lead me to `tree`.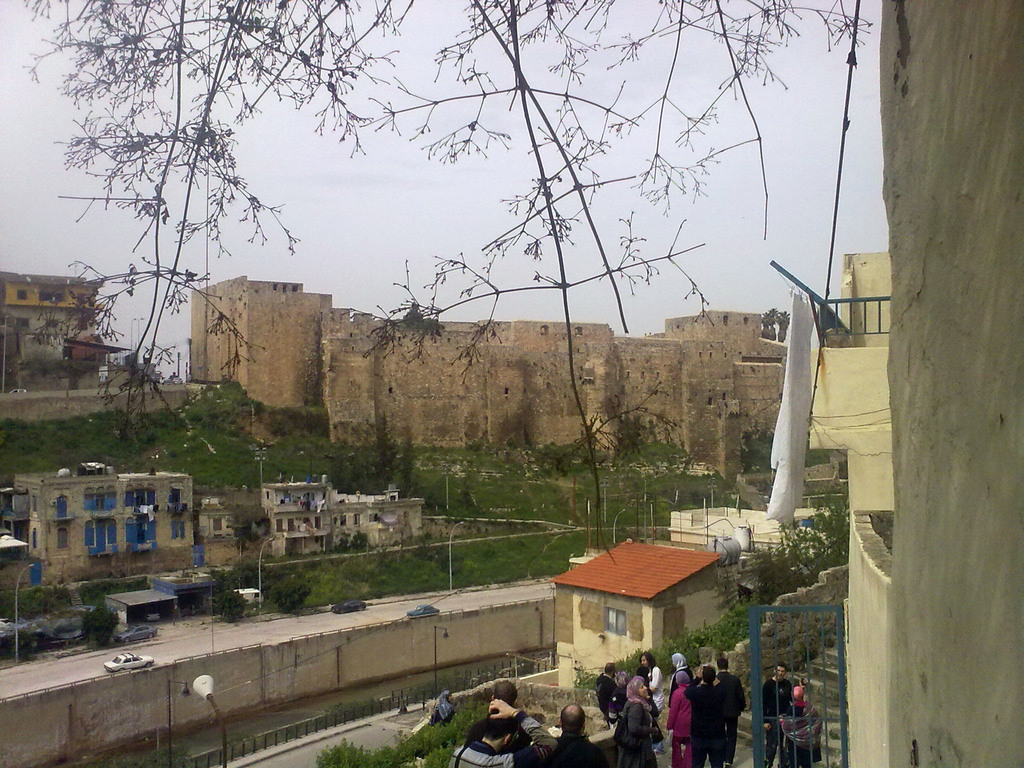
Lead to [x1=17, y1=0, x2=877, y2=439].
